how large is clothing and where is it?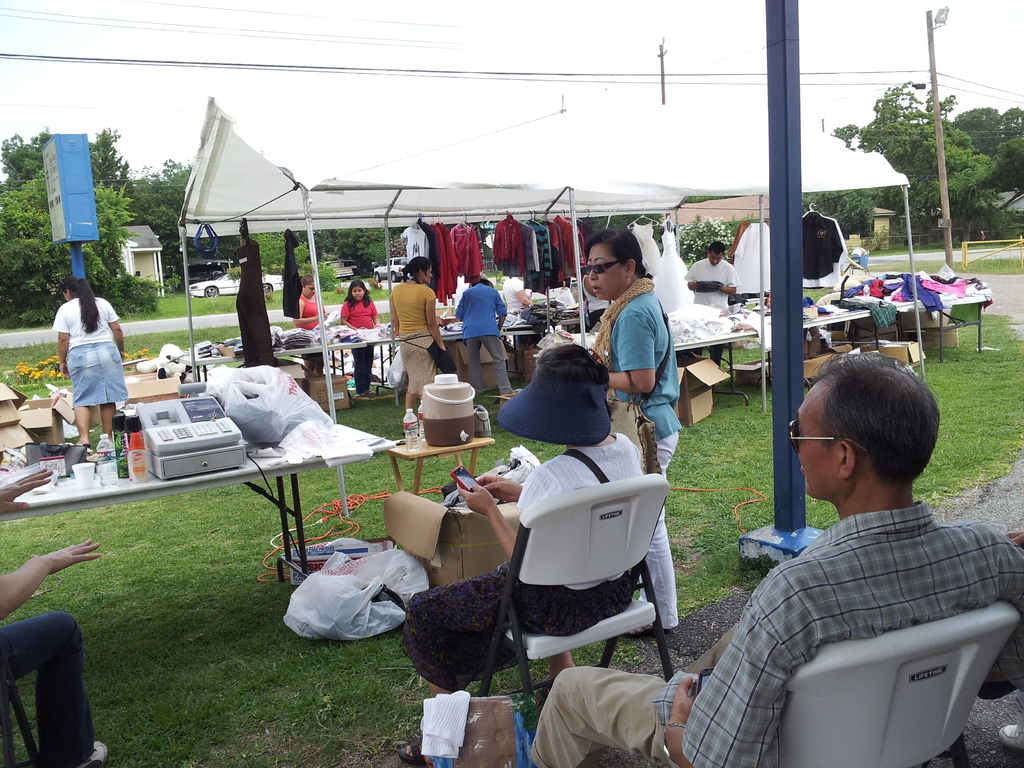
Bounding box: l=346, t=292, r=370, b=397.
